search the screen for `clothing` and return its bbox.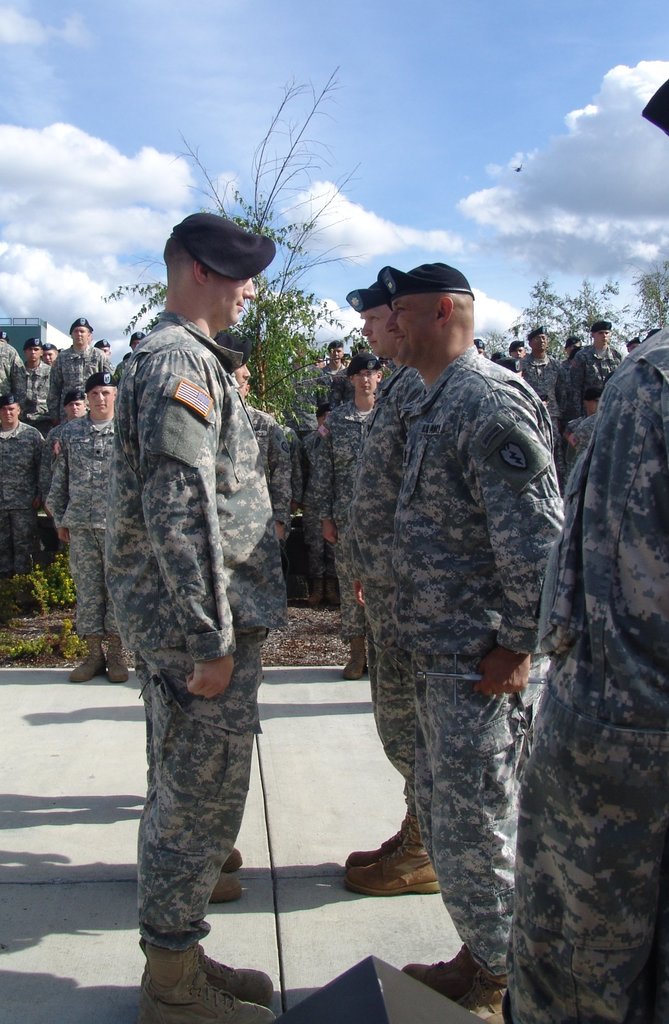
Found: locate(91, 230, 294, 960).
